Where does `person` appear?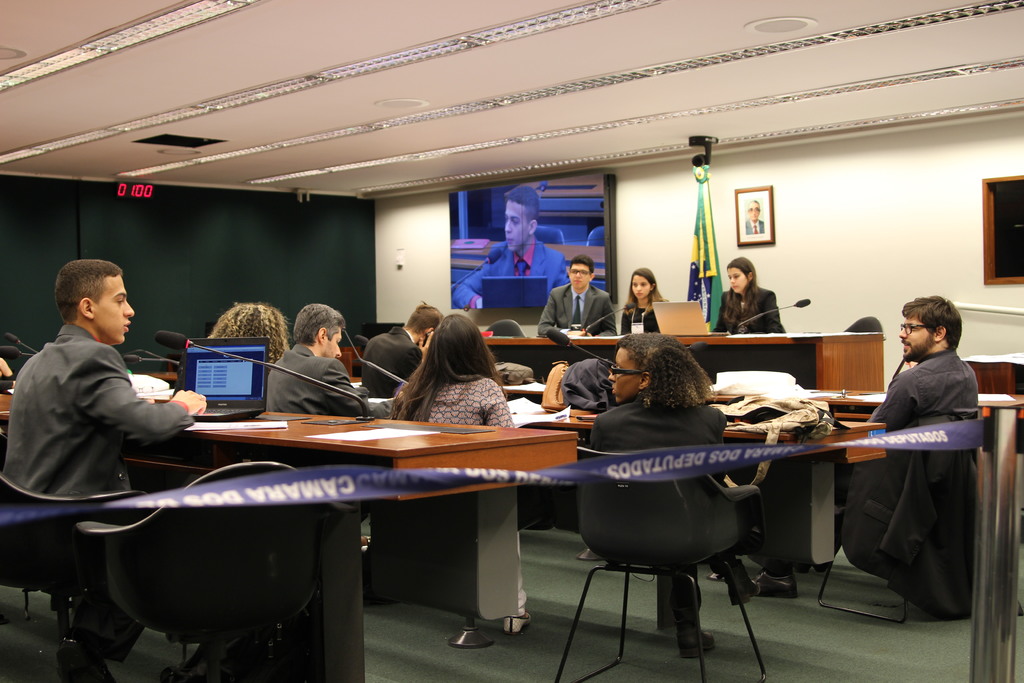
Appears at rect(4, 261, 211, 682).
